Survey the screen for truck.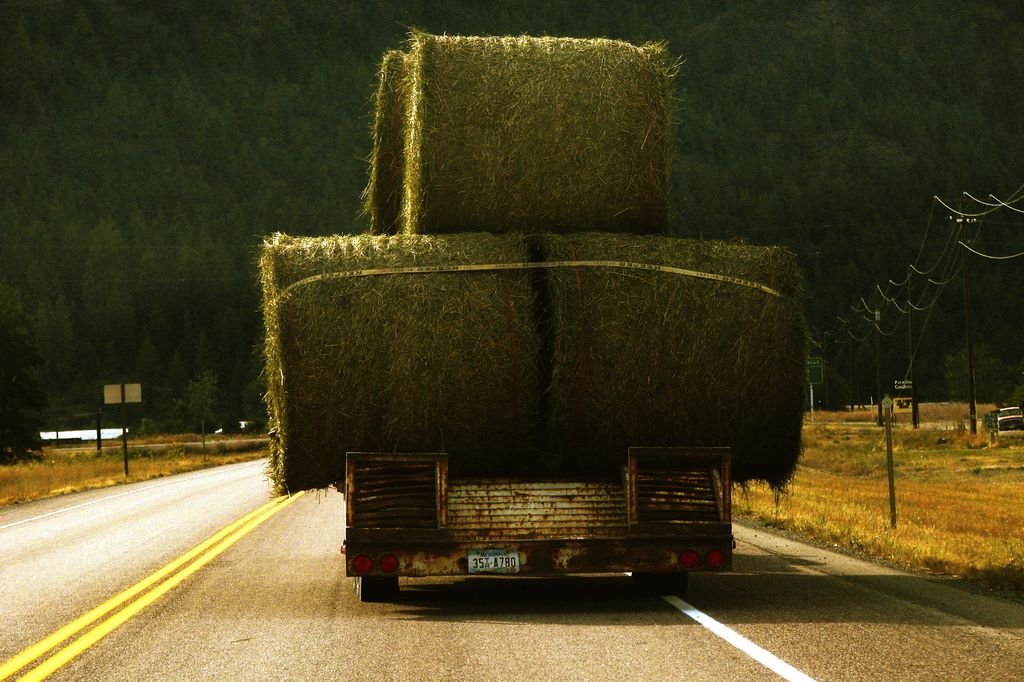
Survey found: [x1=335, y1=449, x2=733, y2=604].
